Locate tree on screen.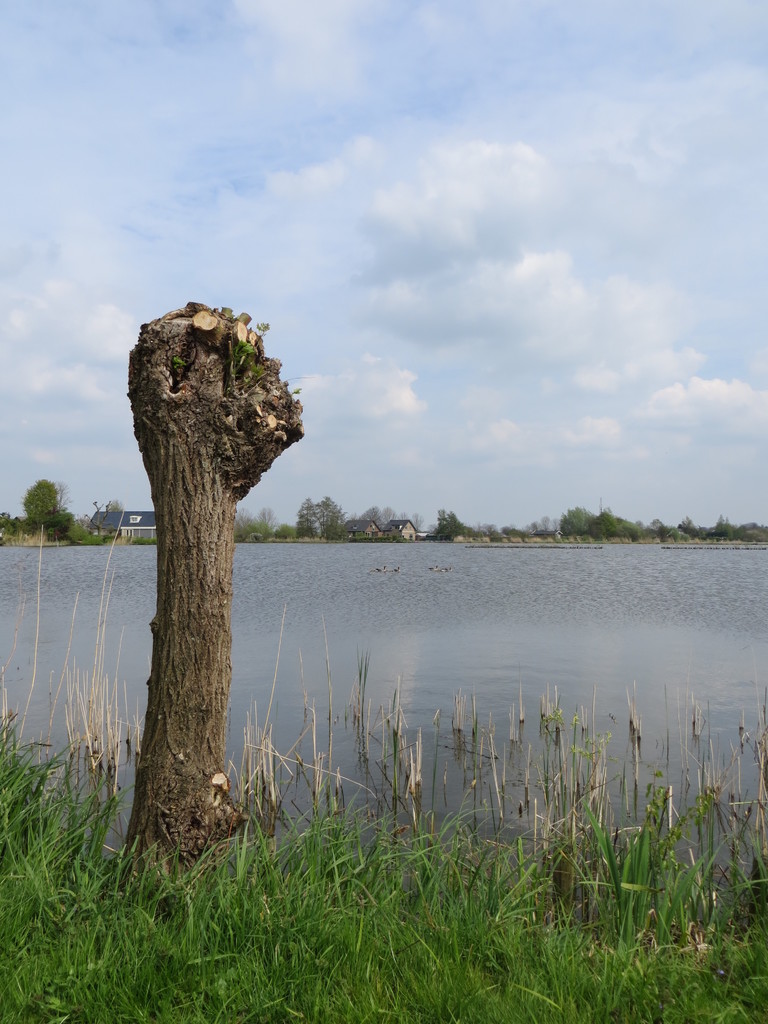
On screen at [97,248,330,852].
